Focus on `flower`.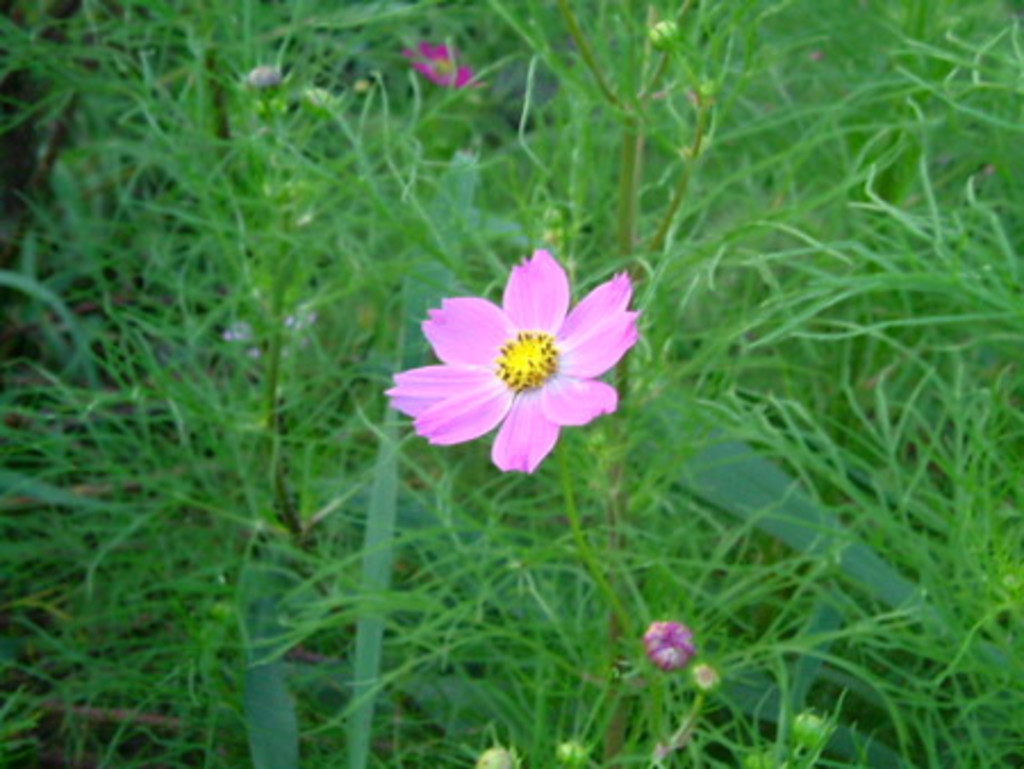
Focused at rect(380, 246, 642, 471).
